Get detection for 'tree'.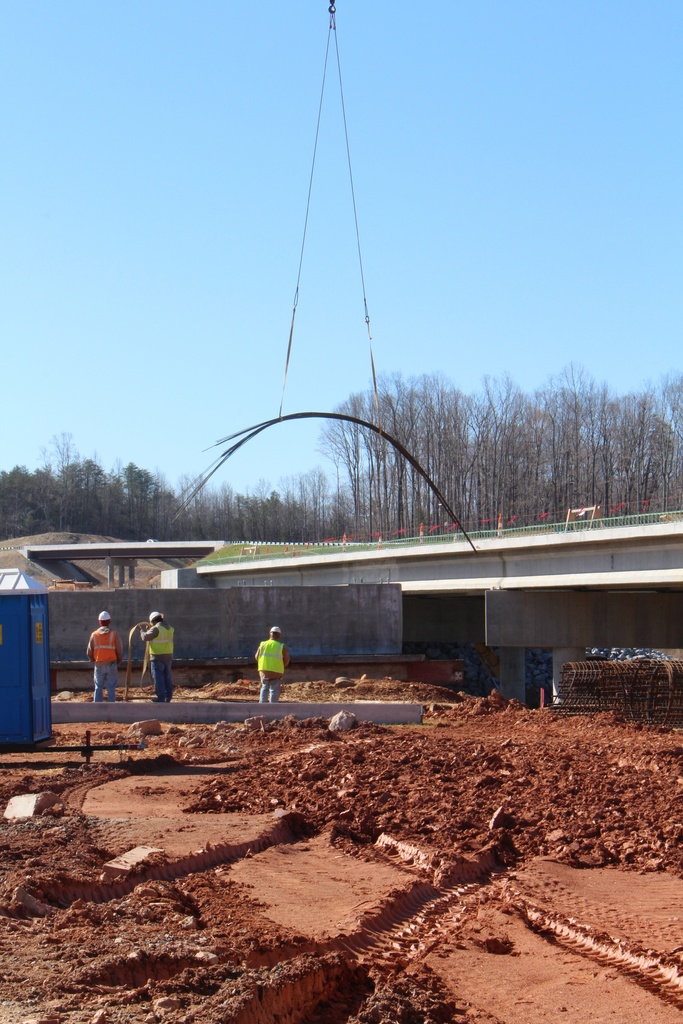
Detection: [x1=412, y1=381, x2=494, y2=525].
